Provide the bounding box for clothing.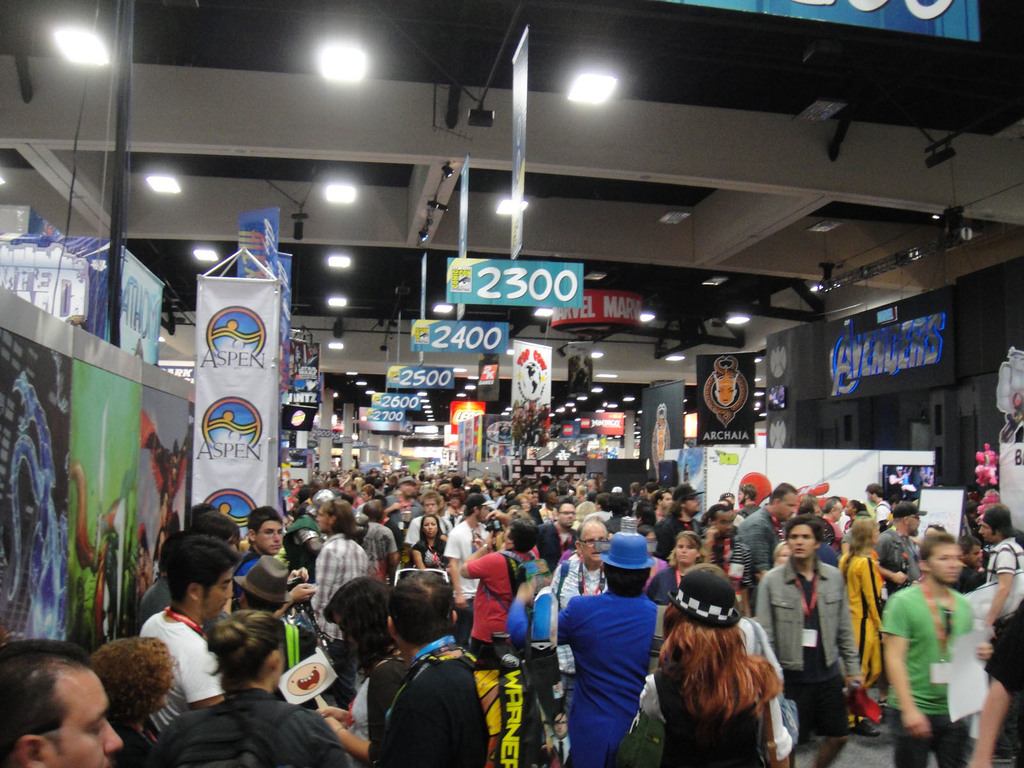
{"x1": 739, "y1": 572, "x2": 876, "y2": 765}.
